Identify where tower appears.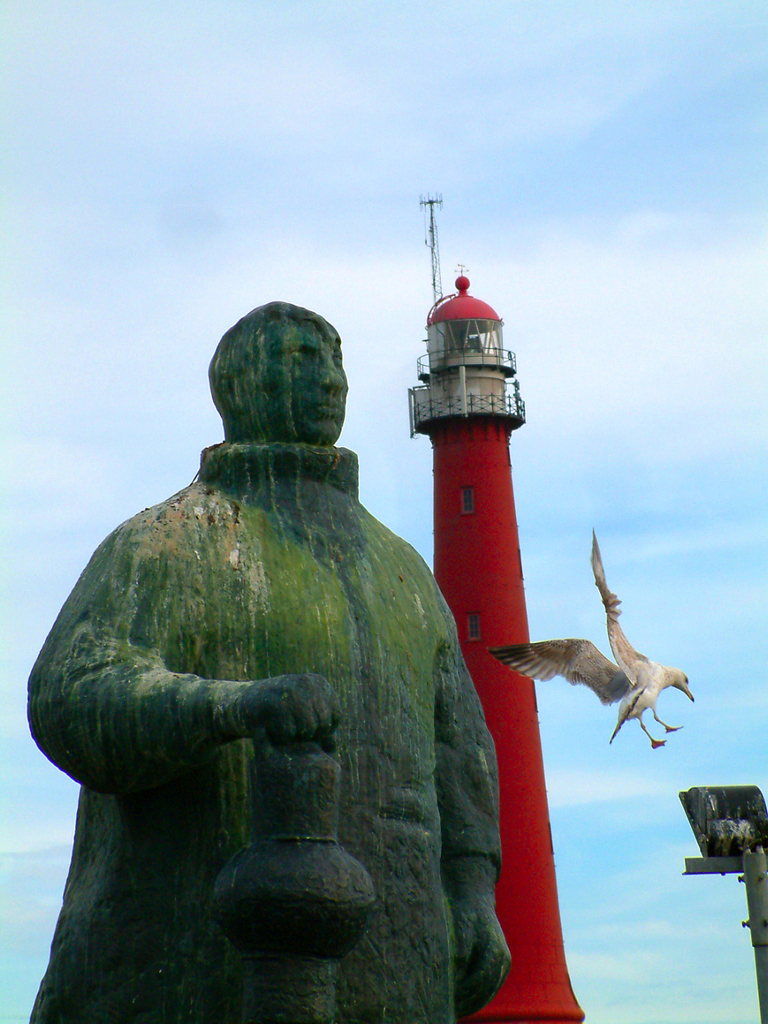
Appears at detection(411, 195, 584, 1023).
